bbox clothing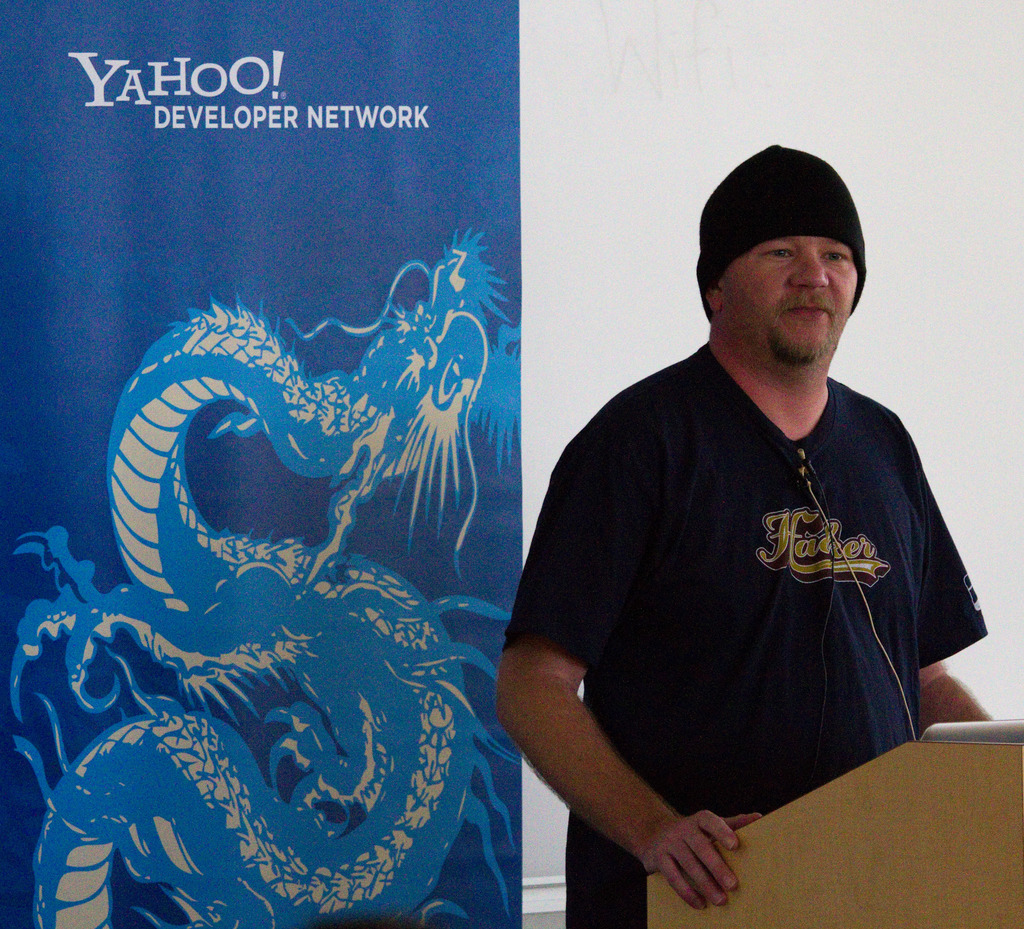
detection(505, 344, 991, 928)
